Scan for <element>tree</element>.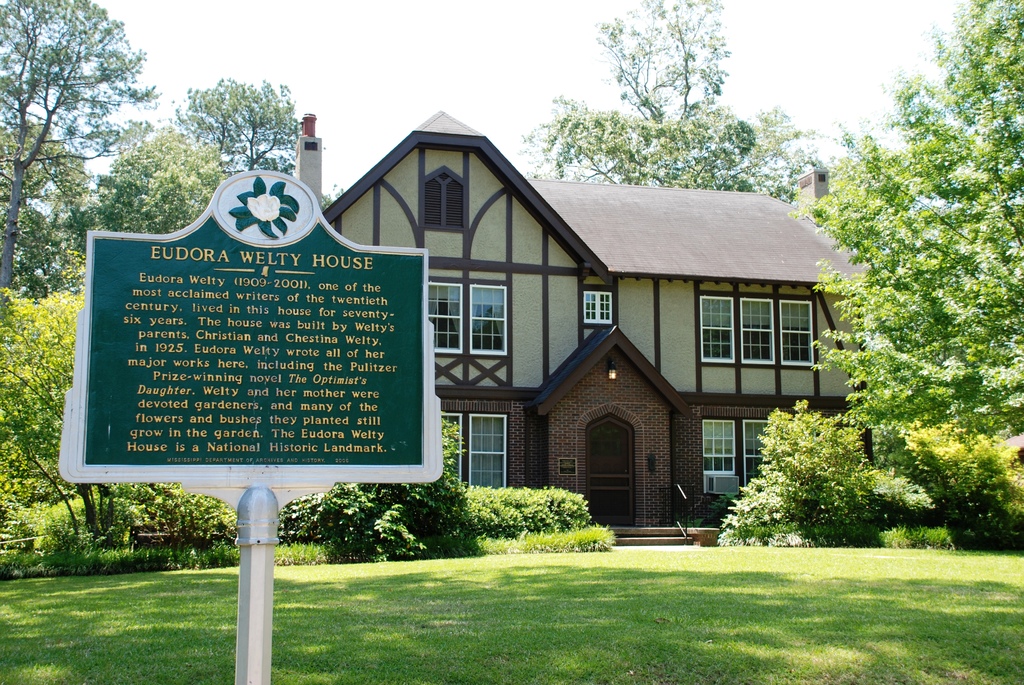
Scan result: {"left": 17, "top": 8, "right": 150, "bottom": 243}.
